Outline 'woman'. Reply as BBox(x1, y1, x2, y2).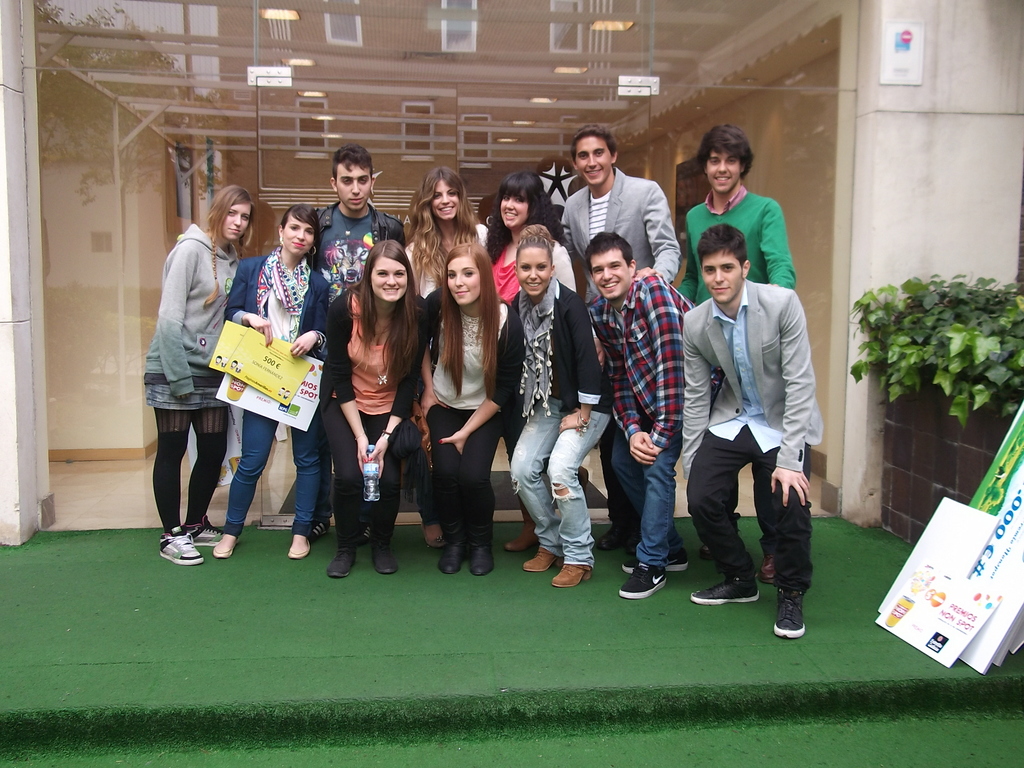
BBox(484, 168, 579, 303).
